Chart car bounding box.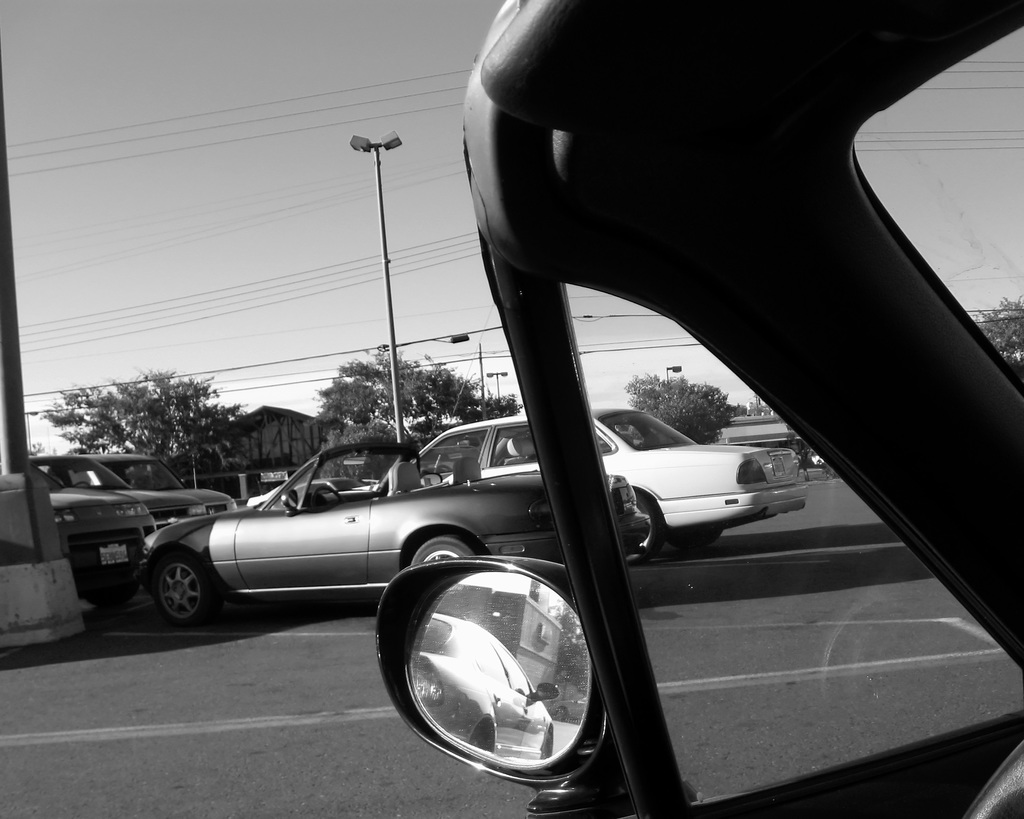
Charted: locate(96, 445, 231, 519).
